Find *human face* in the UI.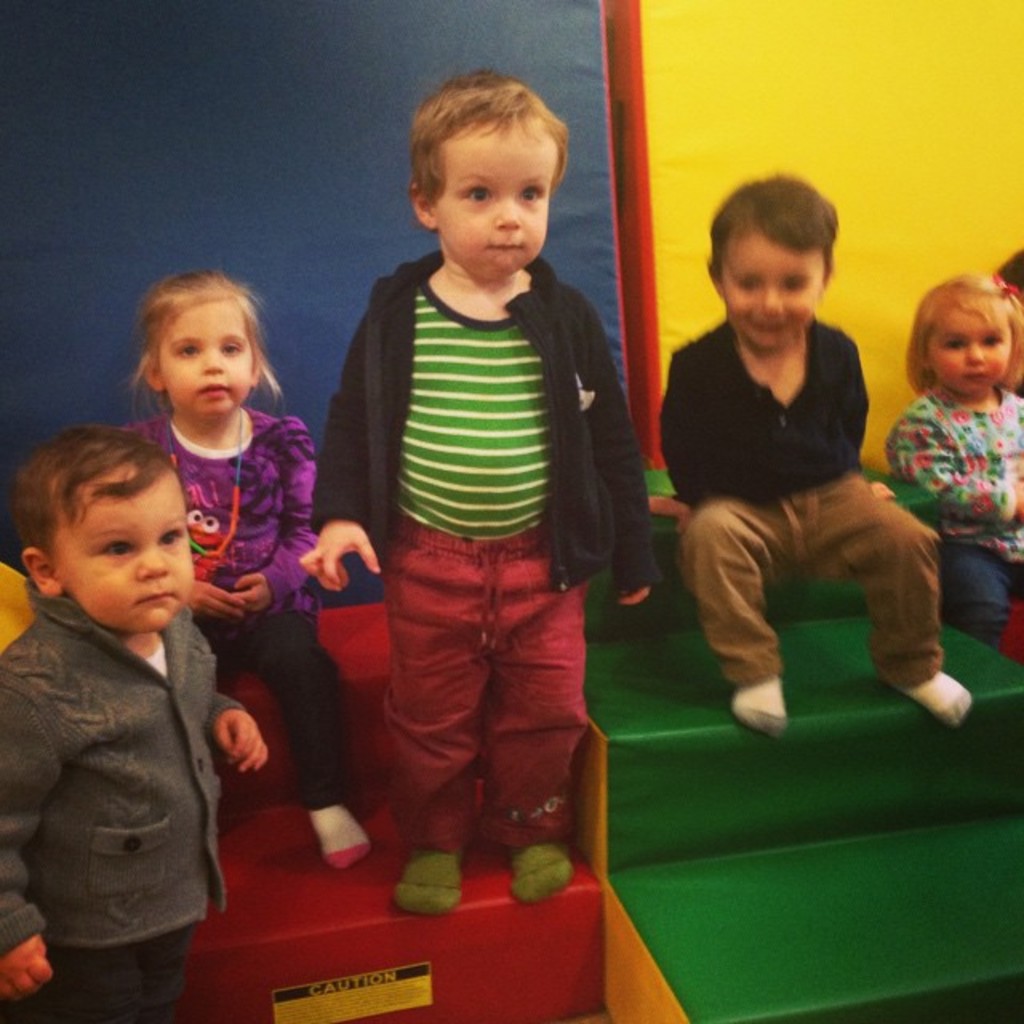
UI element at [x1=435, y1=114, x2=562, y2=277].
